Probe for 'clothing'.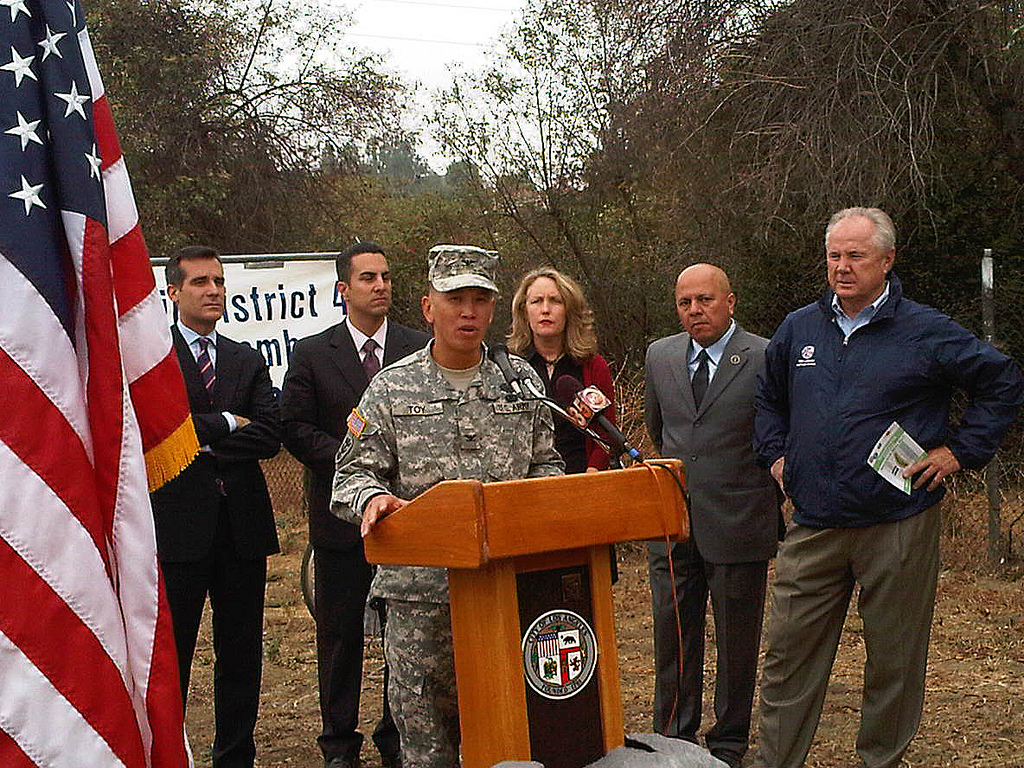
Probe result: (x1=327, y1=336, x2=563, y2=767).
